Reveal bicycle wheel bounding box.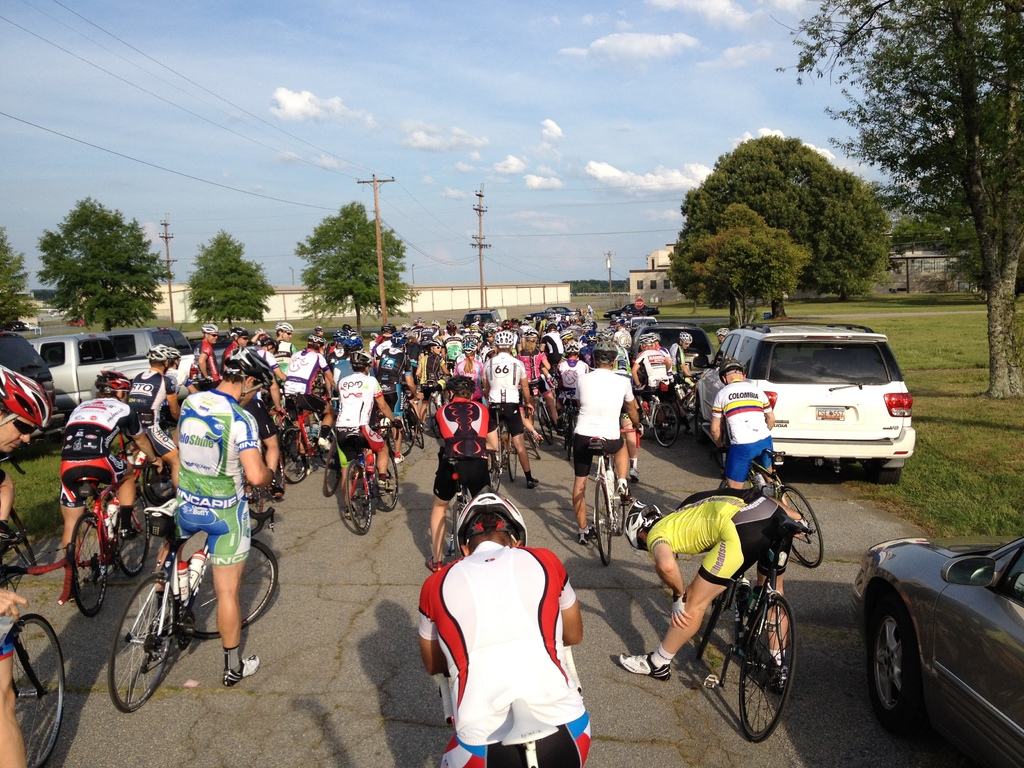
Revealed: BBox(324, 438, 340, 497).
